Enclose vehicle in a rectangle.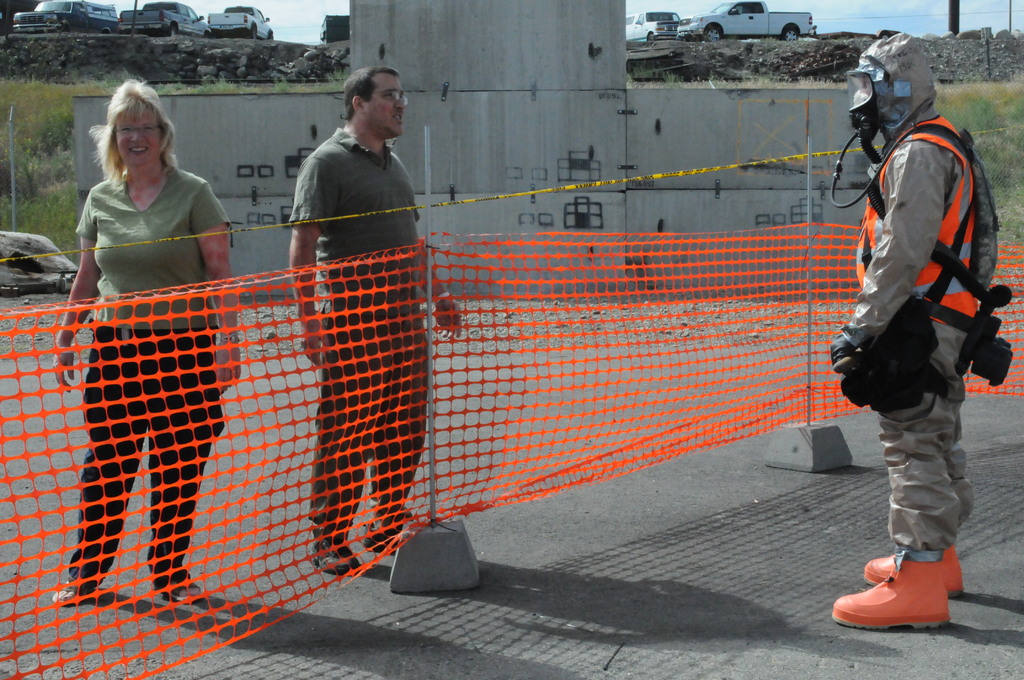
crop(622, 5, 685, 42).
